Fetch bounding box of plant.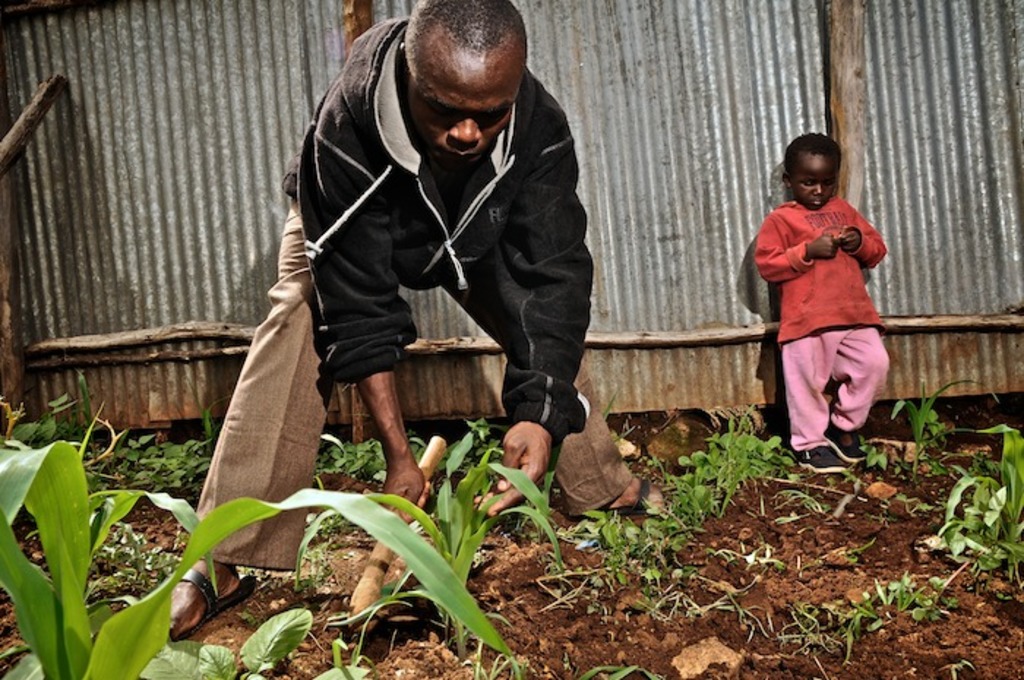
Bbox: 471 651 532 679.
